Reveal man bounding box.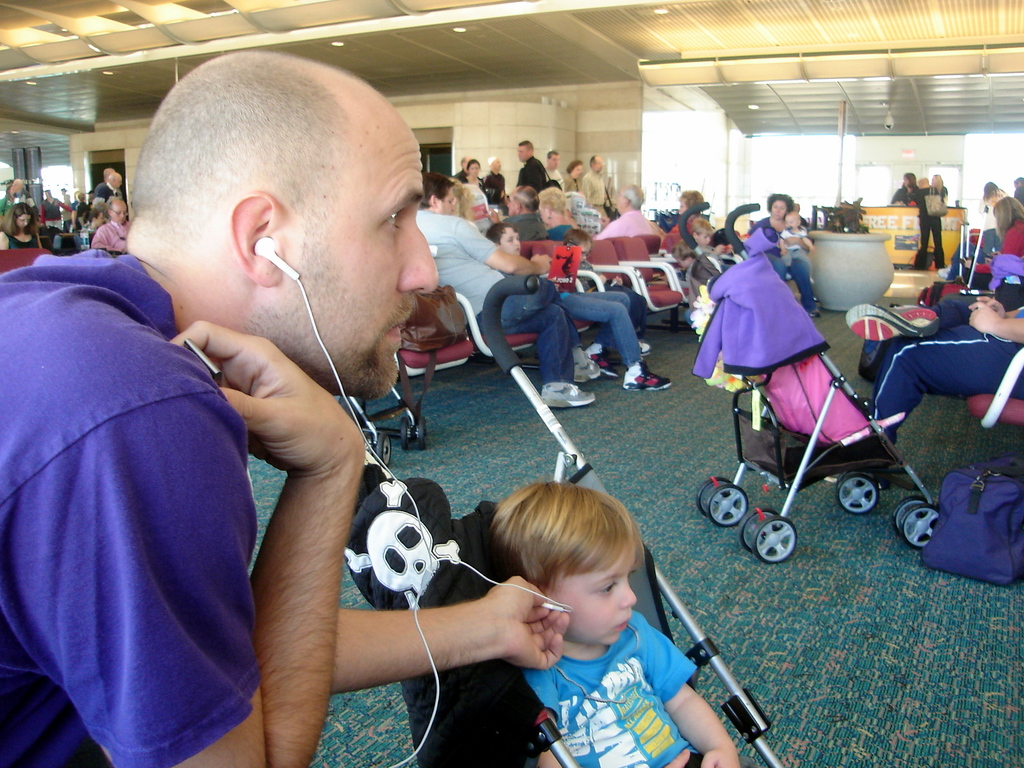
Revealed: (x1=88, y1=196, x2=132, y2=250).
